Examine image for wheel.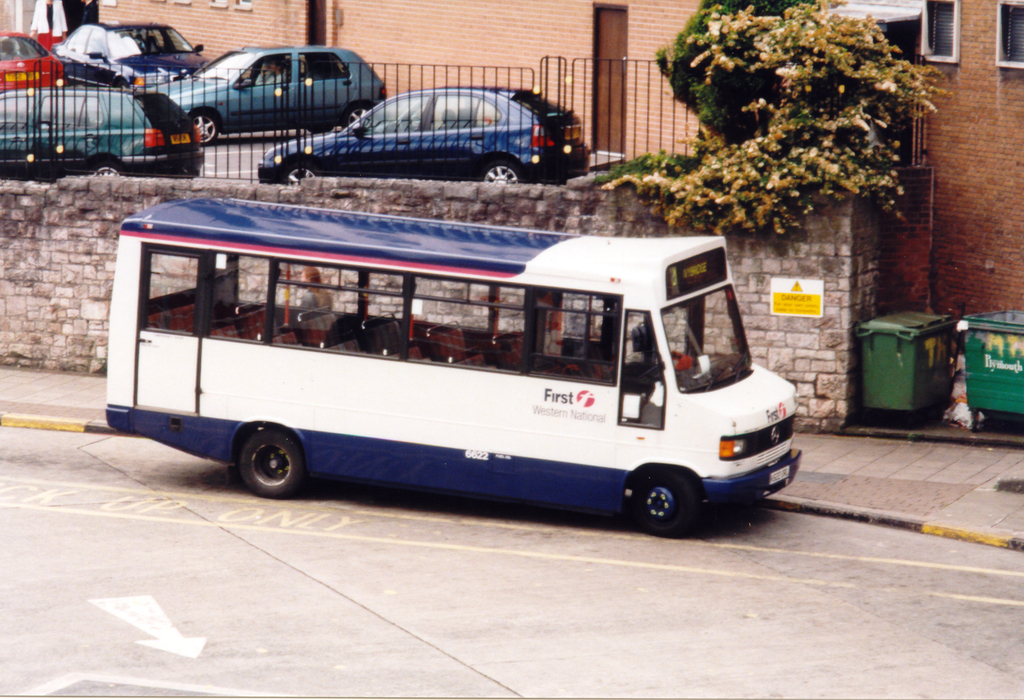
Examination result: locate(283, 168, 316, 186).
